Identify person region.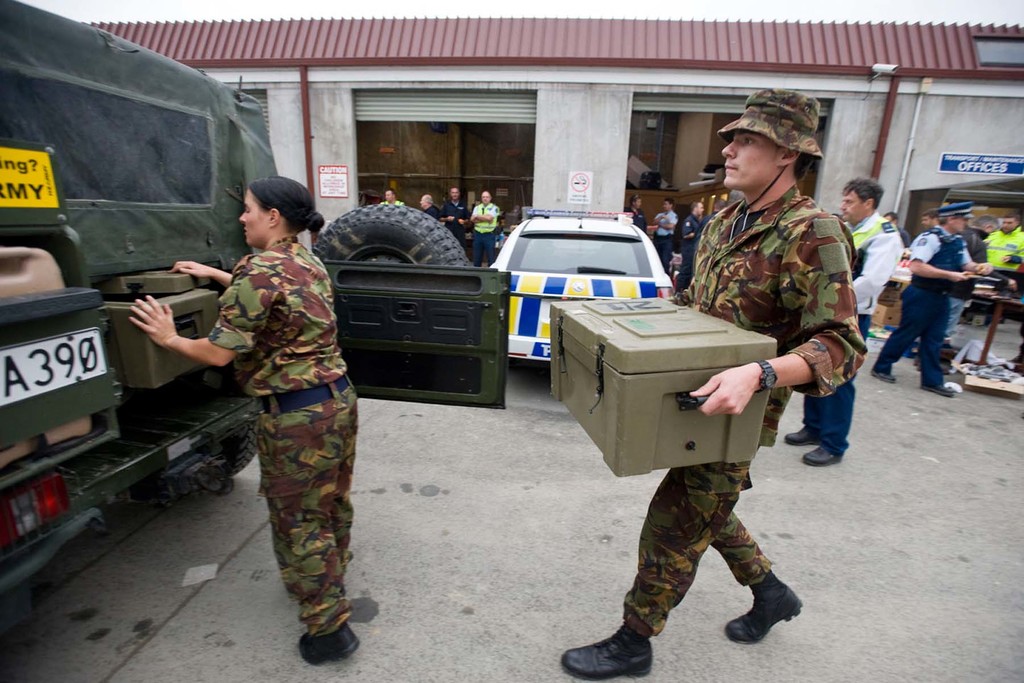
Region: 871 195 993 394.
